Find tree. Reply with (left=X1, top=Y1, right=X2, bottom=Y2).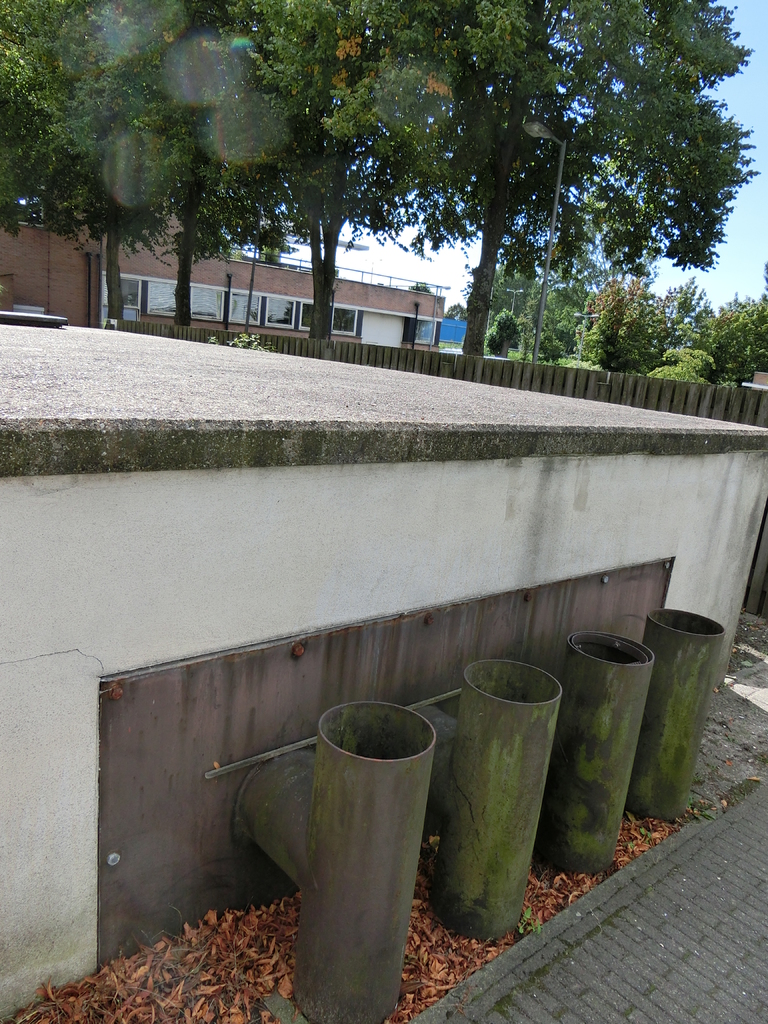
(left=410, top=279, right=434, bottom=293).
